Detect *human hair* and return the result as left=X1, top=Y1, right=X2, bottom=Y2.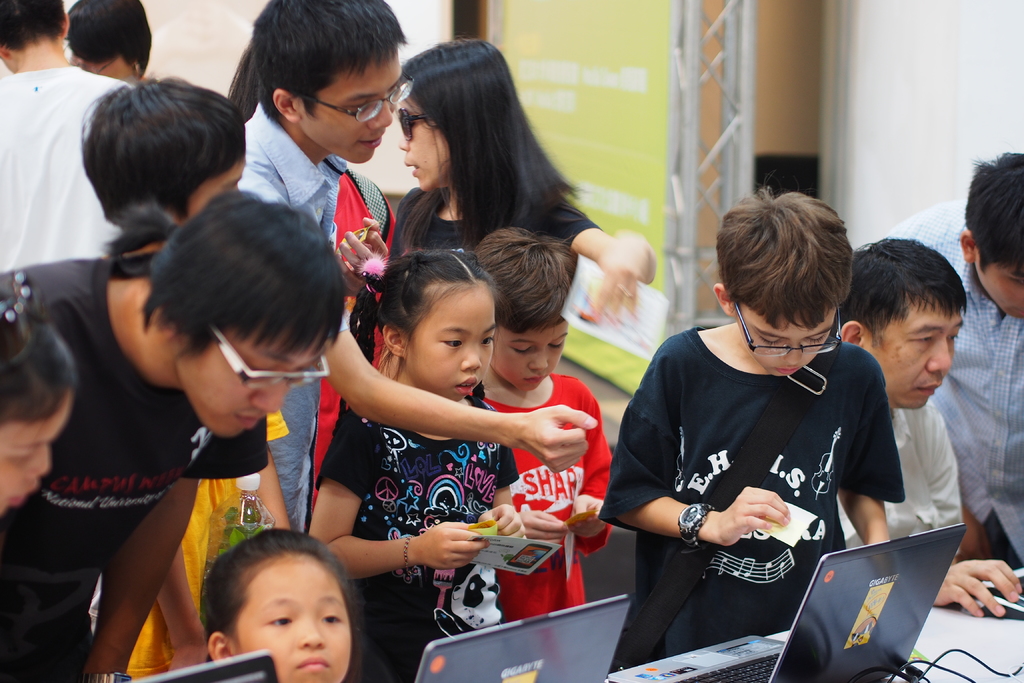
left=393, top=29, right=591, bottom=238.
